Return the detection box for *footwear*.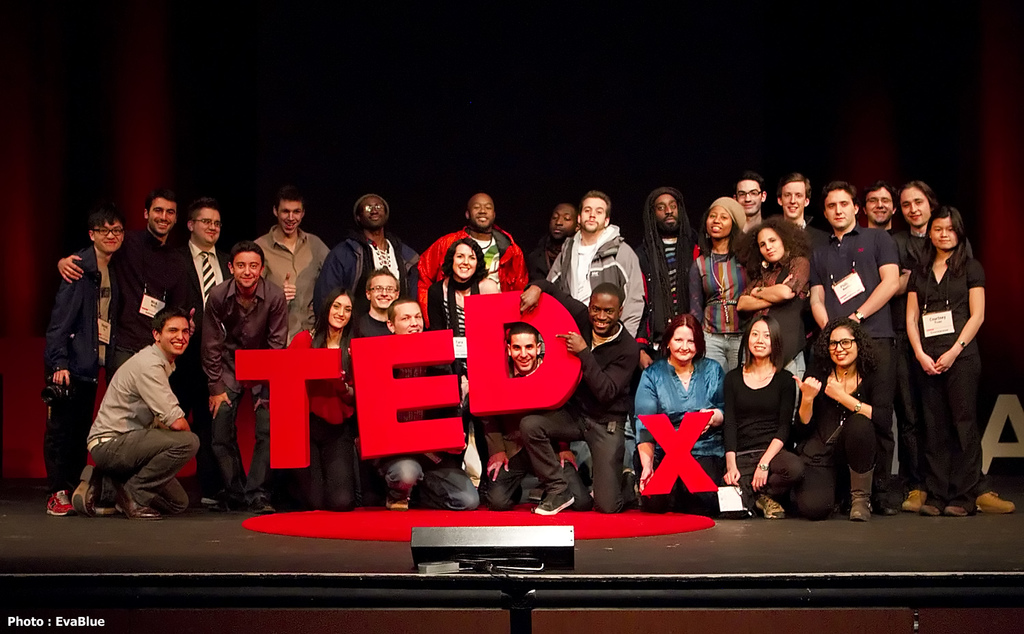
(x1=874, y1=480, x2=900, y2=516).
